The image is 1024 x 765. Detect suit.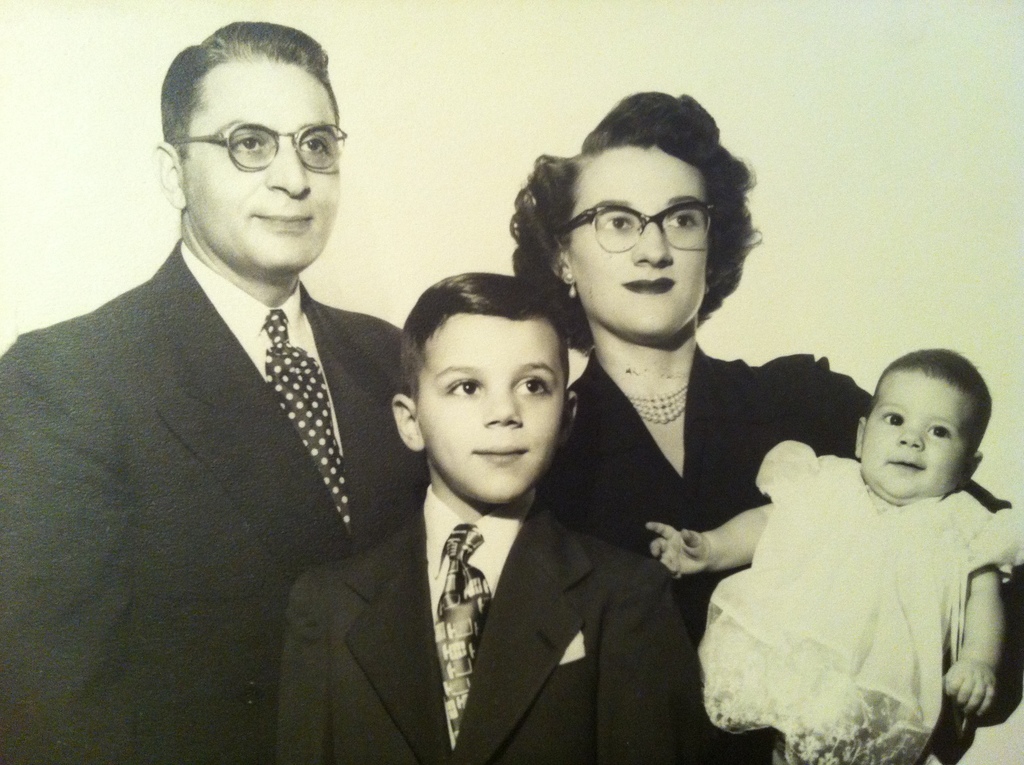
Detection: box=[0, 239, 427, 759].
